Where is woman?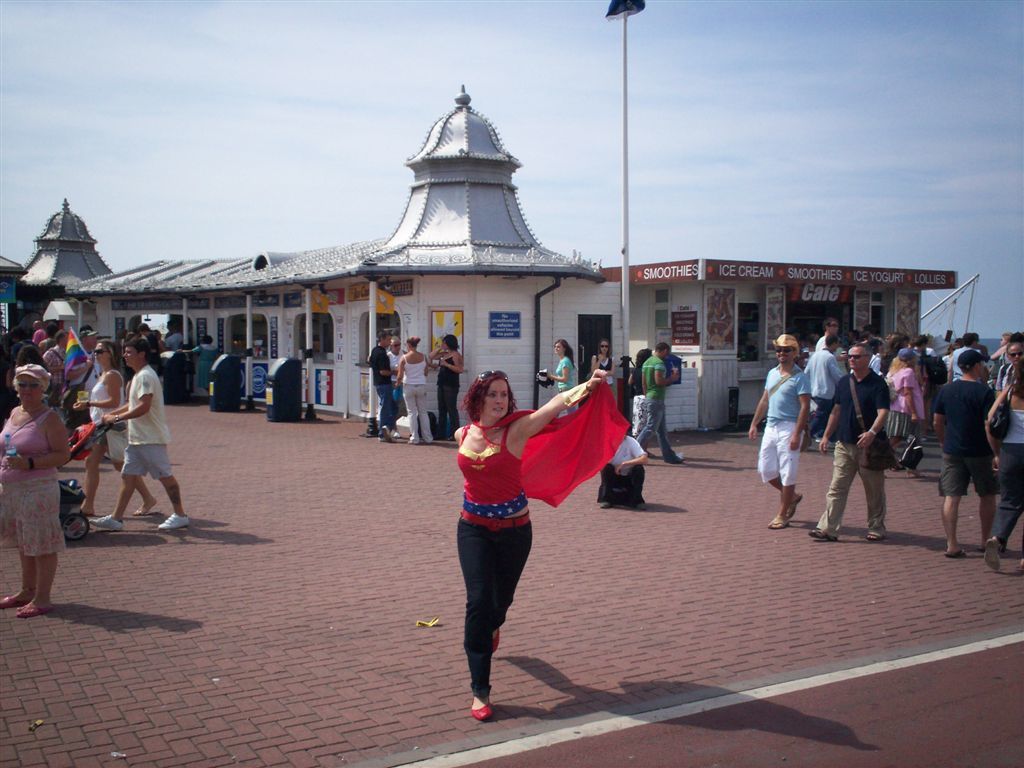
(x1=0, y1=365, x2=73, y2=620).
